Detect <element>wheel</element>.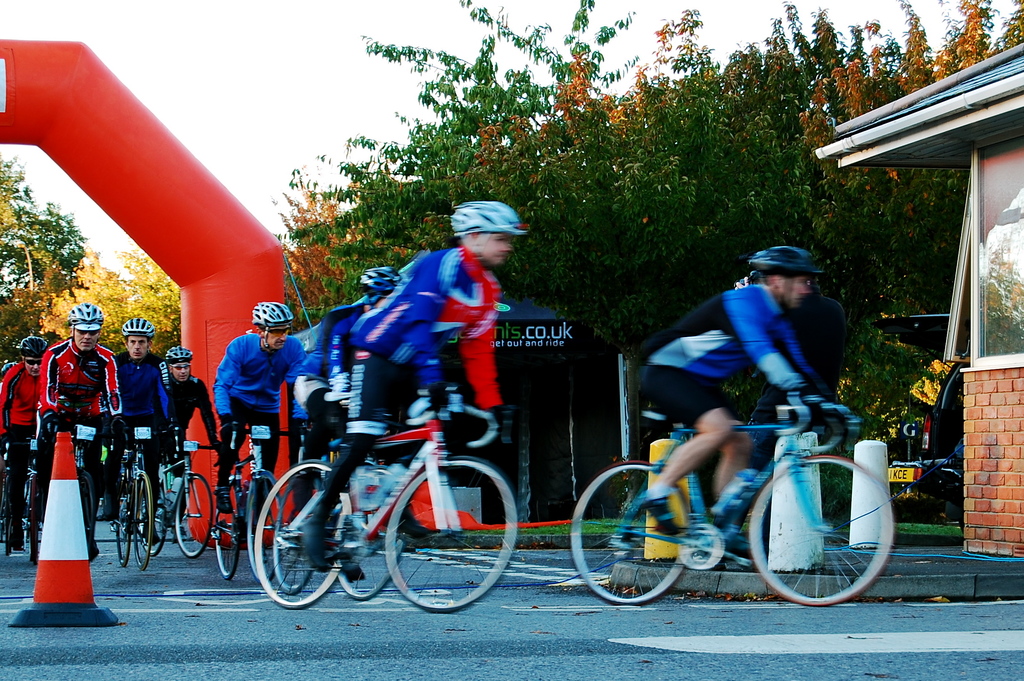
Detected at pyautogui.locateOnScreen(244, 469, 291, 590).
